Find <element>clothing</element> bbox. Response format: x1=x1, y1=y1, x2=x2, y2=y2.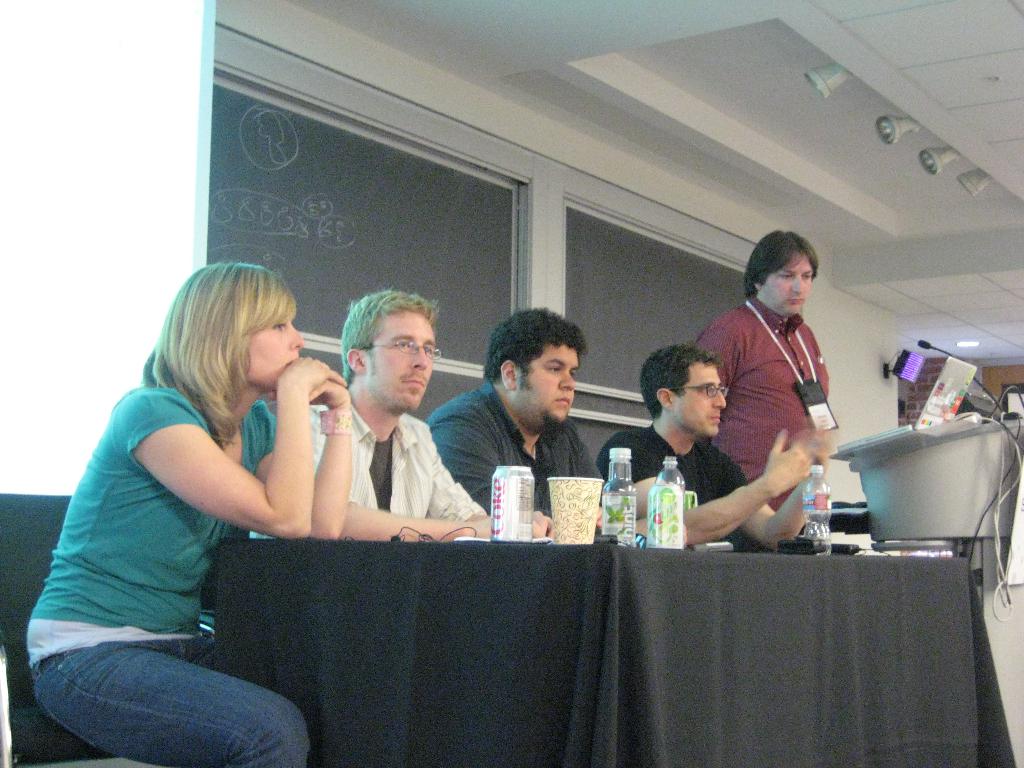
x1=17, y1=371, x2=298, y2=746.
